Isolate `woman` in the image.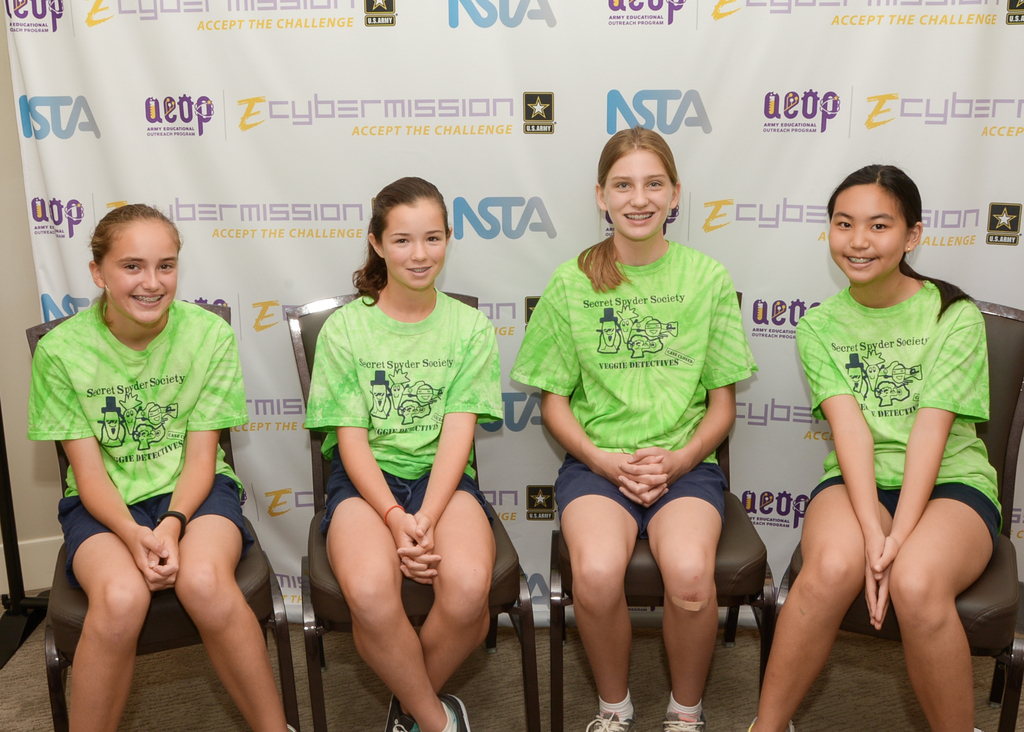
Isolated region: box(508, 126, 760, 731).
